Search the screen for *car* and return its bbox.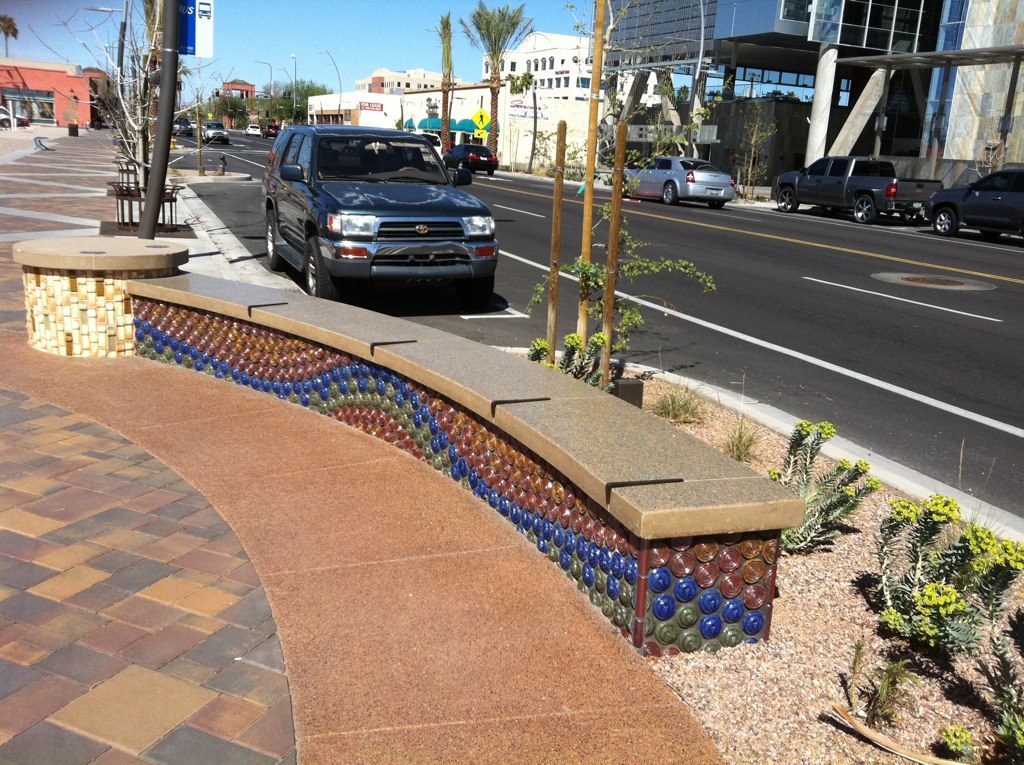
Found: box=[0, 104, 10, 111].
